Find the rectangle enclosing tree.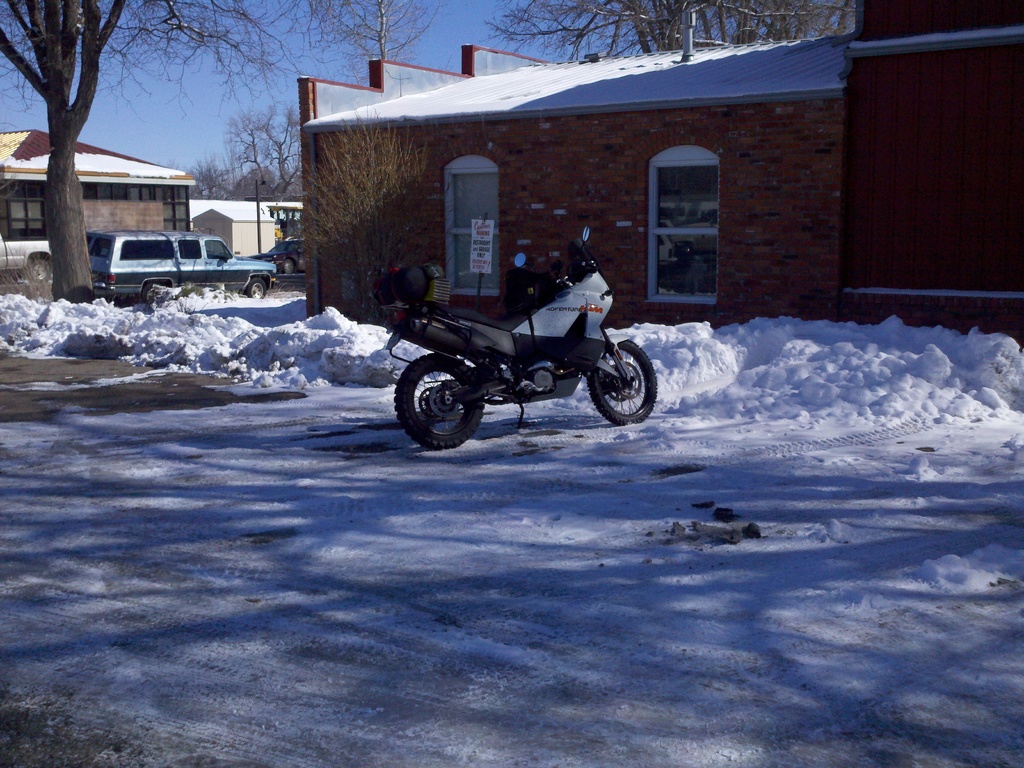
(172, 99, 307, 200).
